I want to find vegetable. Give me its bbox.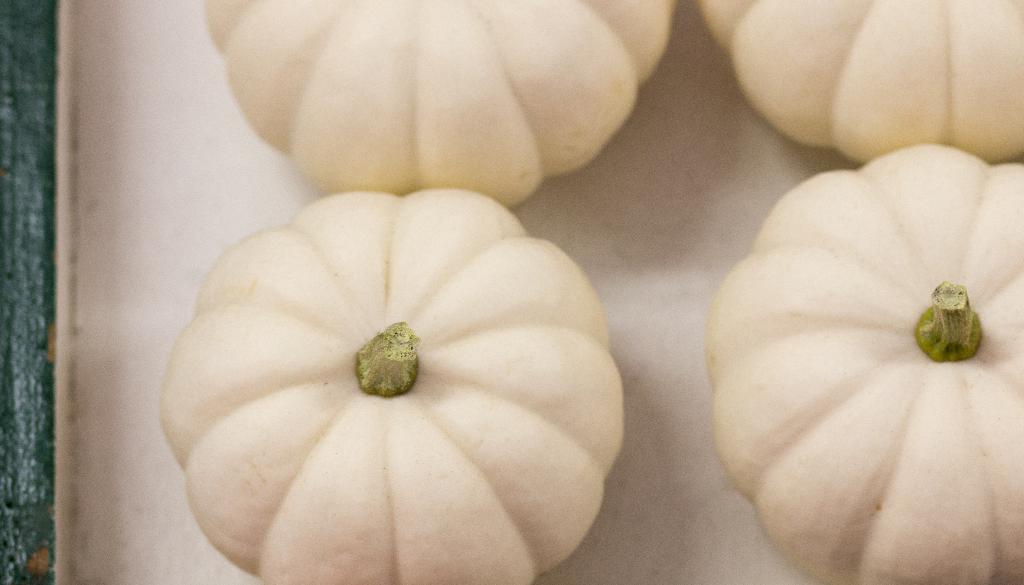
region(160, 188, 624, 584).
